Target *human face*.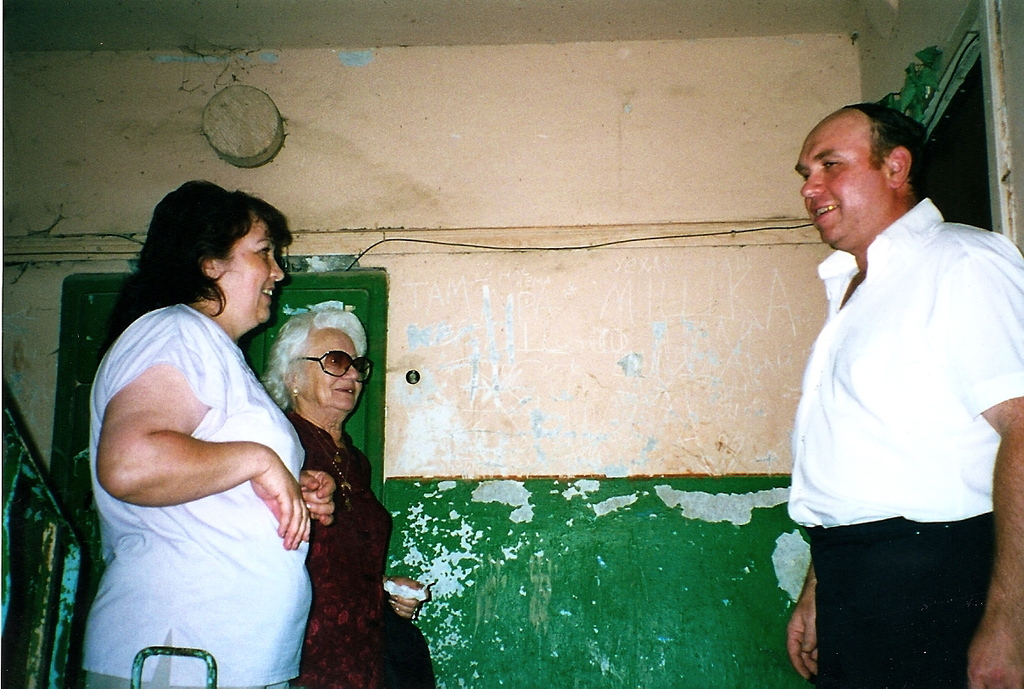
Target region: bbox=[793, 114, 871, 245].
